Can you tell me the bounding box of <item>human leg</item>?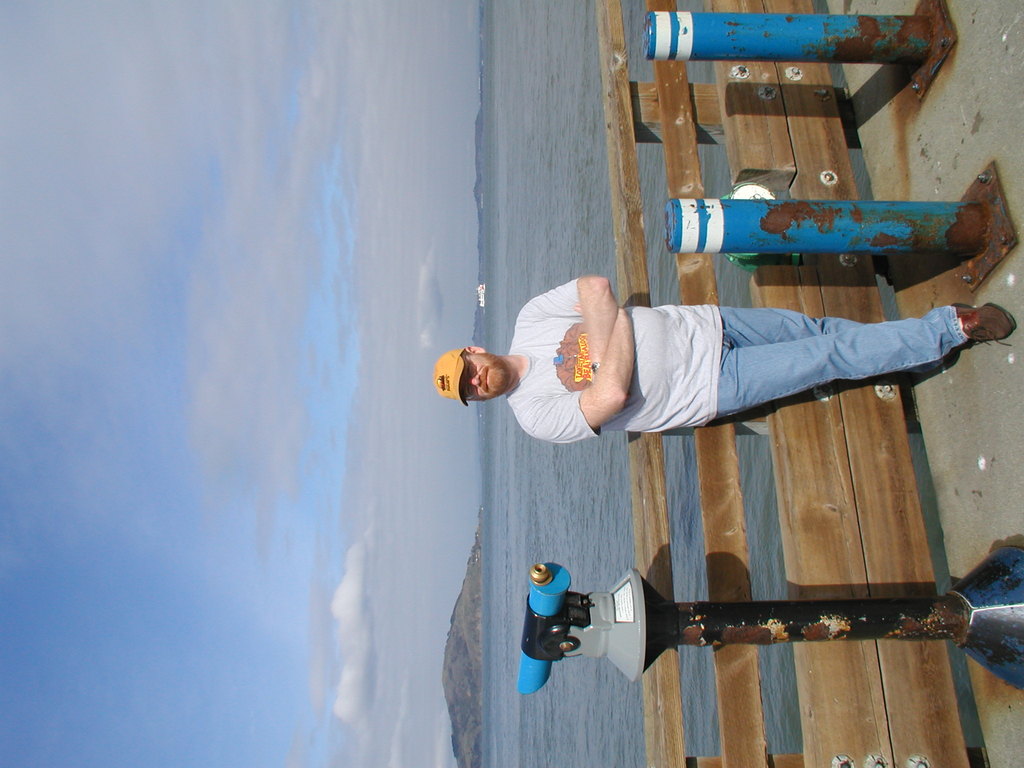
(669,302,862,345).
